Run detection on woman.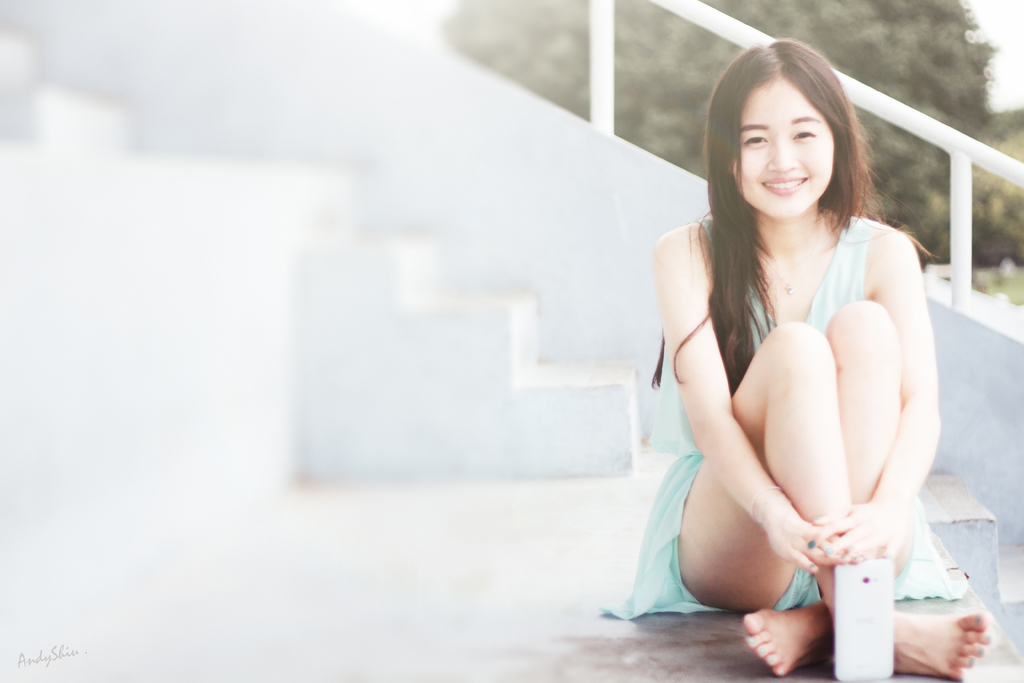
Result: region(630, 20, 948, 682).
